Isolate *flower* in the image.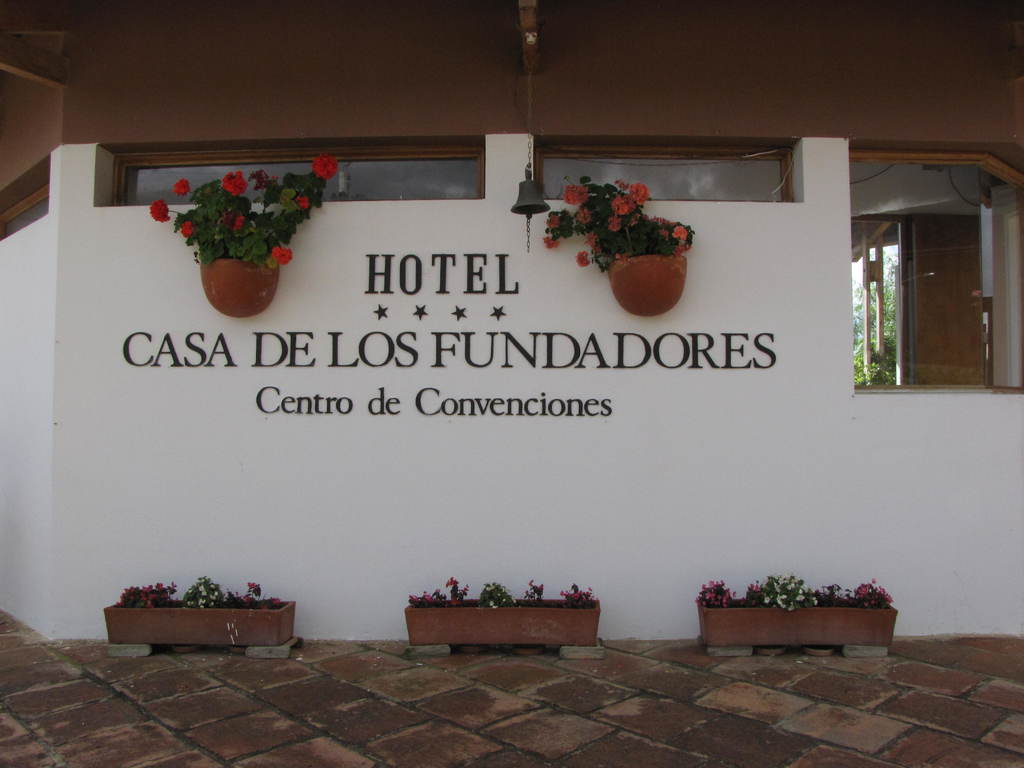
Isolated region: bbox=(614, 191, 634, 220).
